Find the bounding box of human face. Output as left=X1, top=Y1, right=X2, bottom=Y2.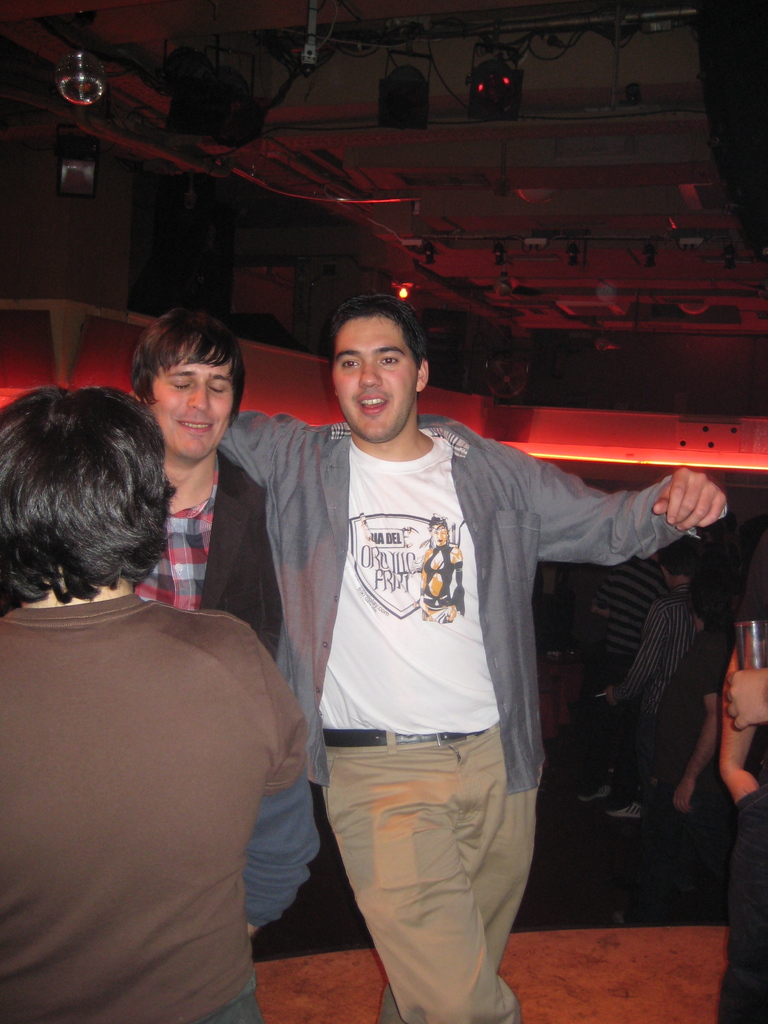
left=150, top=346, right=234, bottom=459.
